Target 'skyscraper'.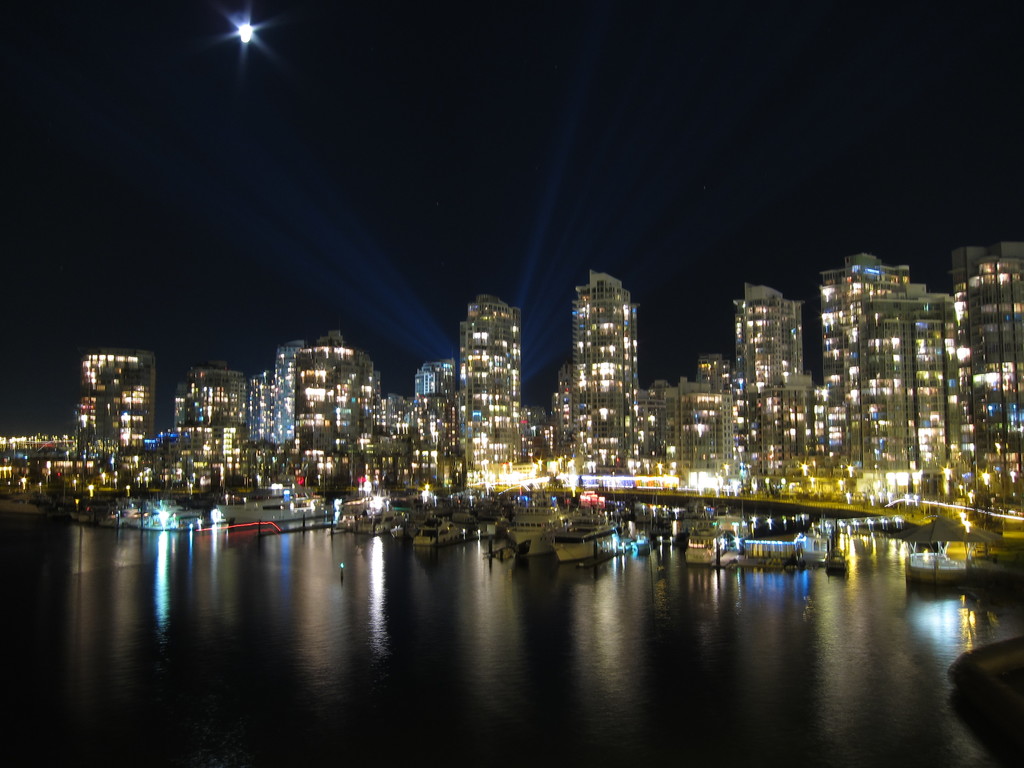
Target region: (553,260,659,456).
